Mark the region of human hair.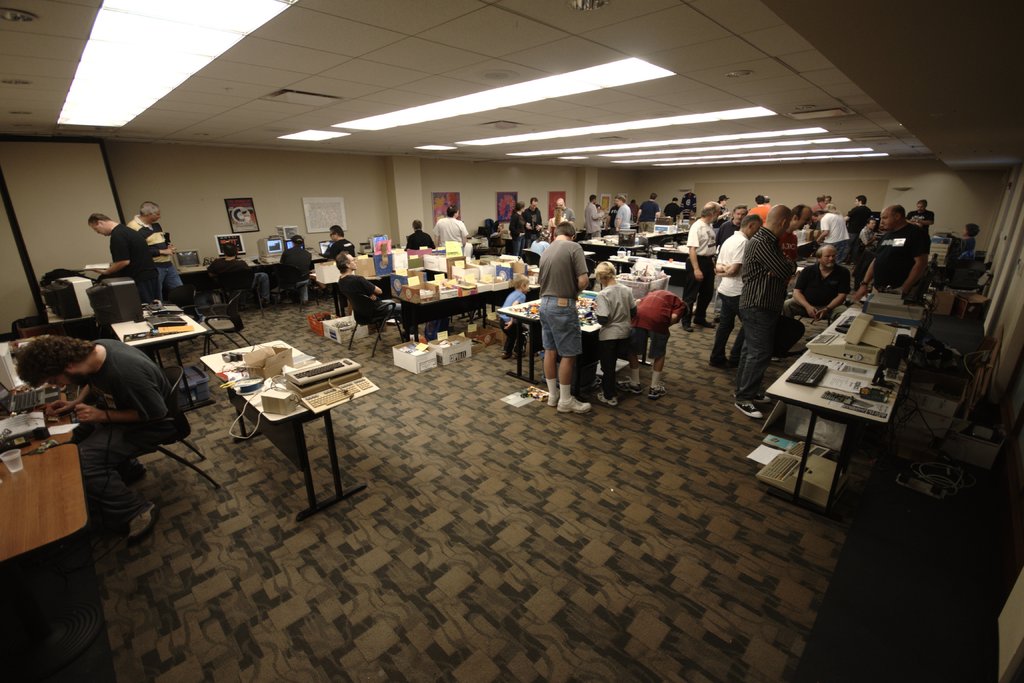
Region: box=[967, 222, 980, 238].
